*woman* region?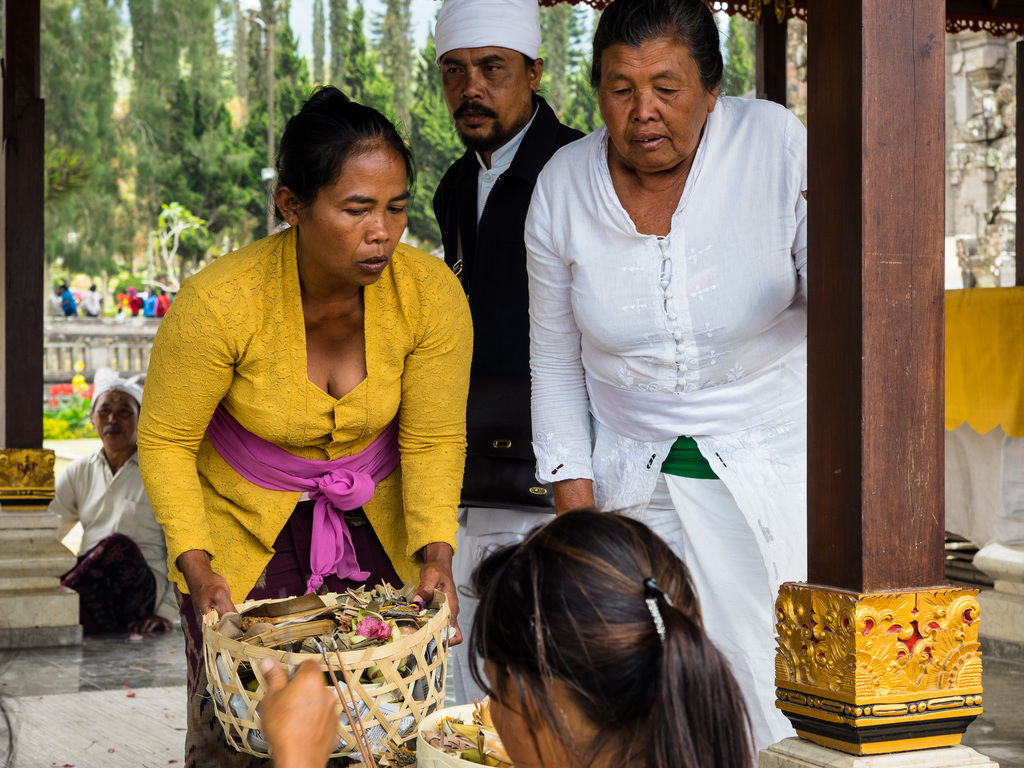
139, 80, 476, 767
